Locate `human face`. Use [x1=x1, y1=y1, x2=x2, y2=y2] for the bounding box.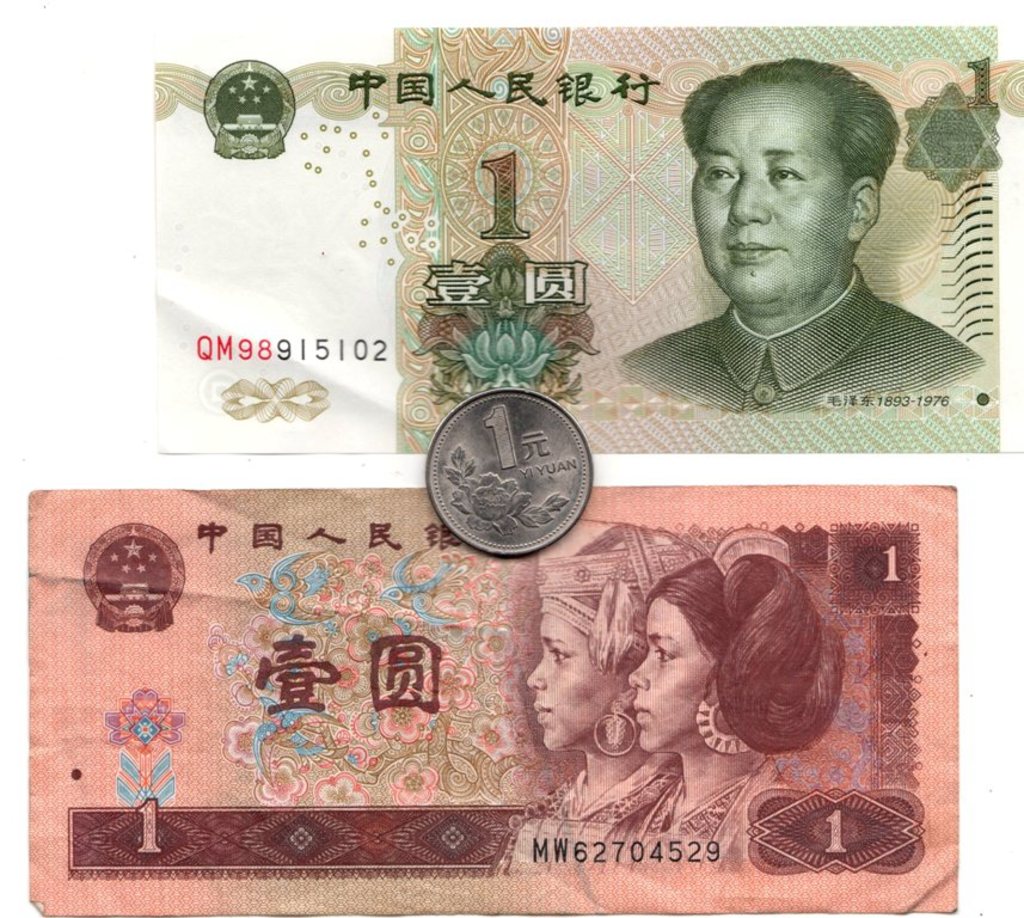
[x1=689, y1=85, x2=850, y2=306].
